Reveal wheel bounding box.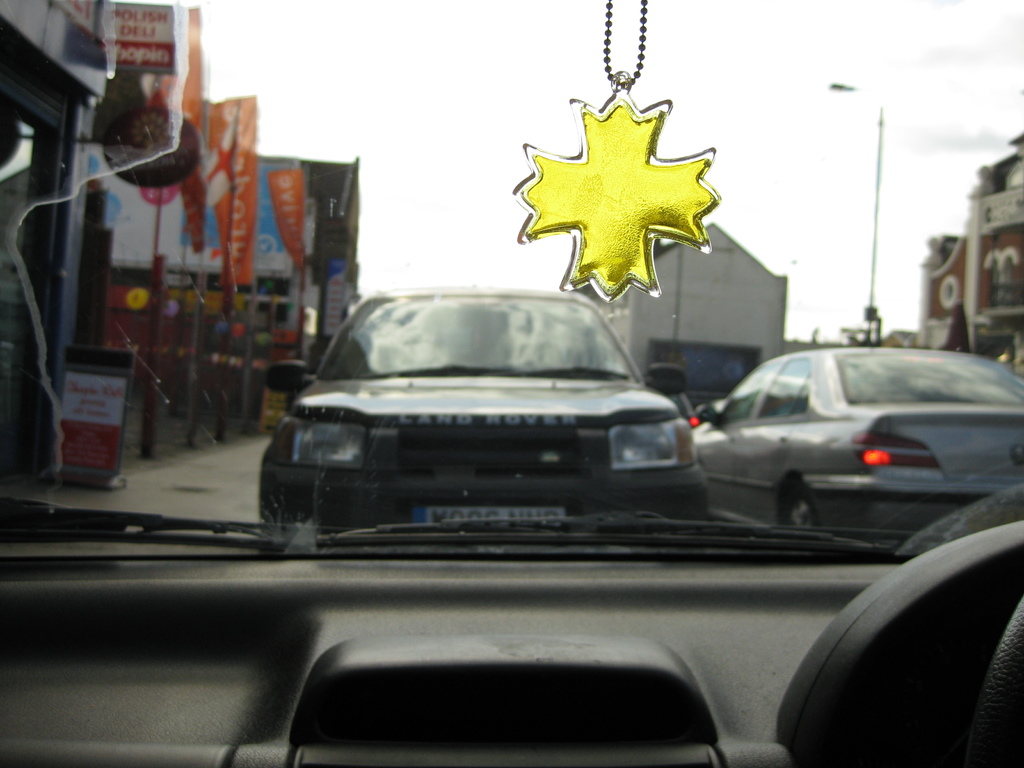
Revealed: detection(961, 593, 1023, 767).
